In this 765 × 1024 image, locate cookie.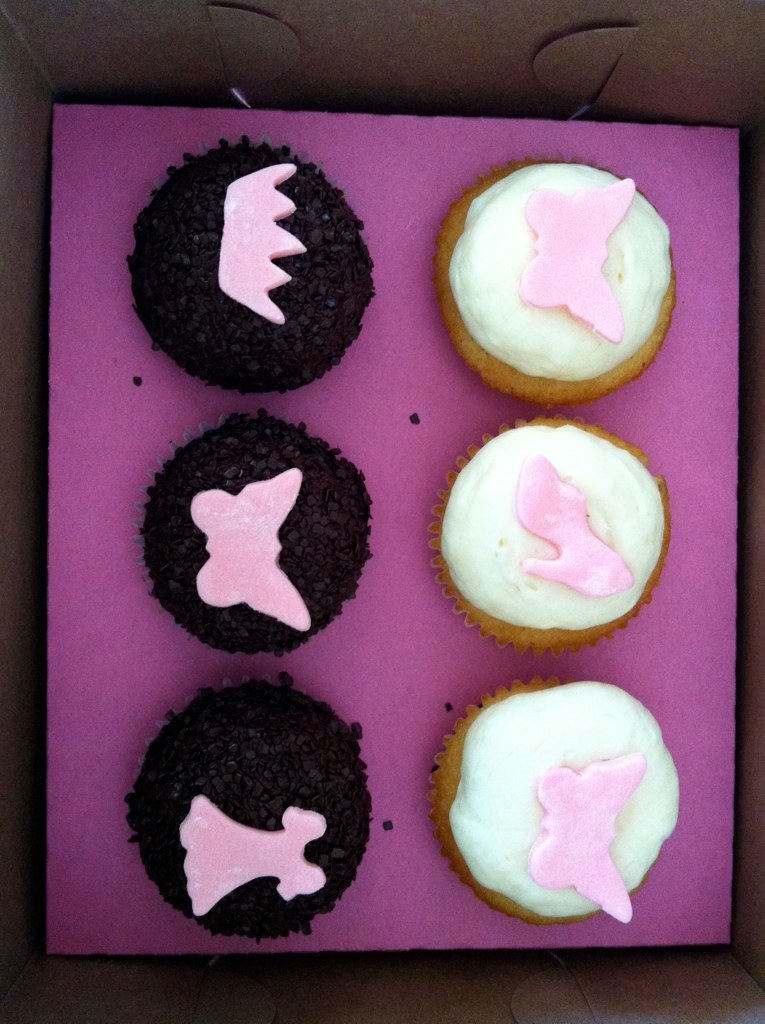
Bounding box: [left=152, top=410, right=369, bottom=653].
